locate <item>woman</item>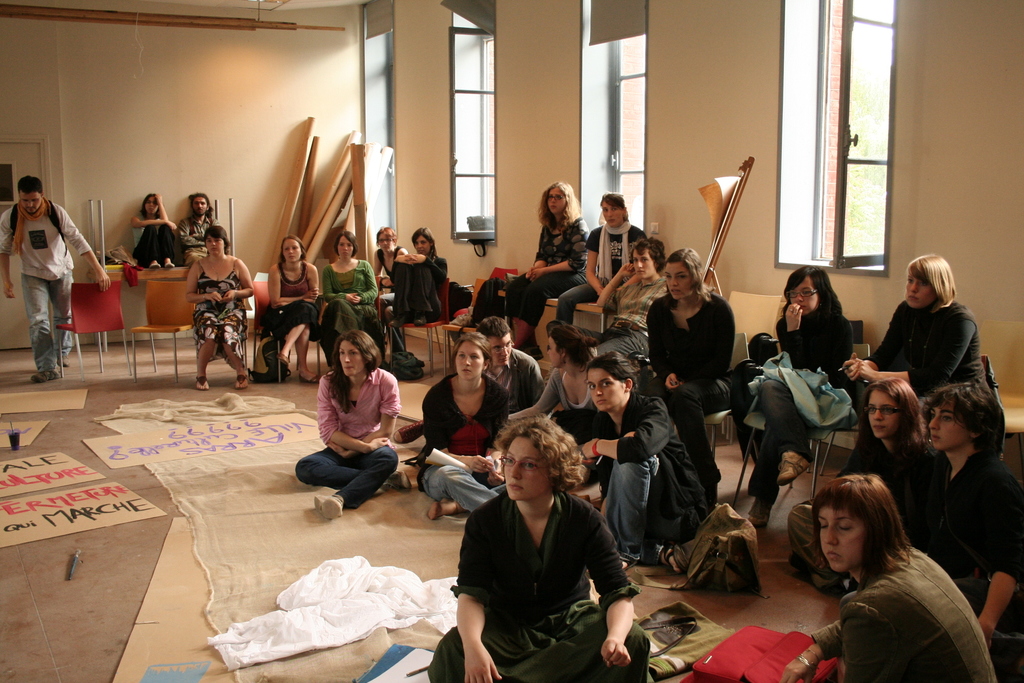
(left=127, top=192, right=181, bottom=270)
